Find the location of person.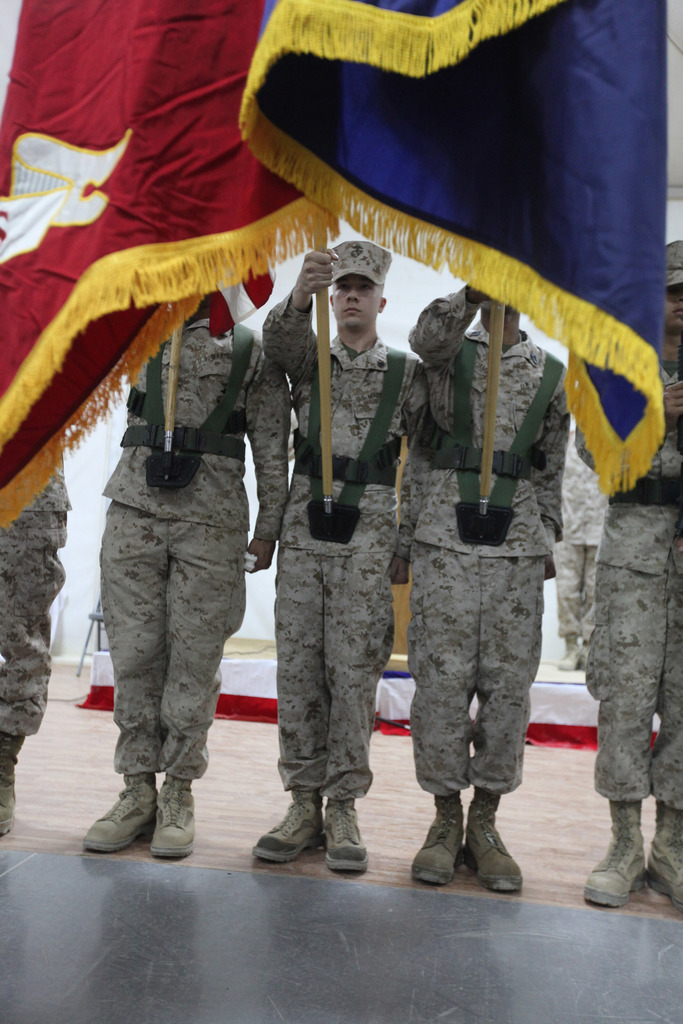
Location: (left=0, top=417, right=69, bottom=841).
